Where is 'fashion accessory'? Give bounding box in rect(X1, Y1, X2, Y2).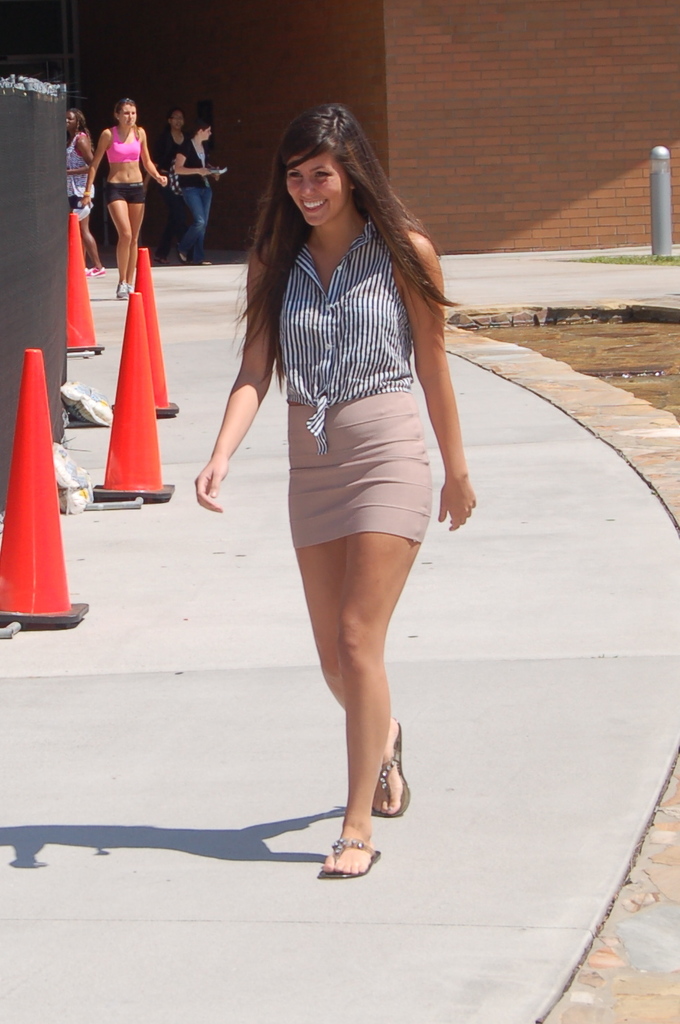
rect(371, 717, 413, 821).
